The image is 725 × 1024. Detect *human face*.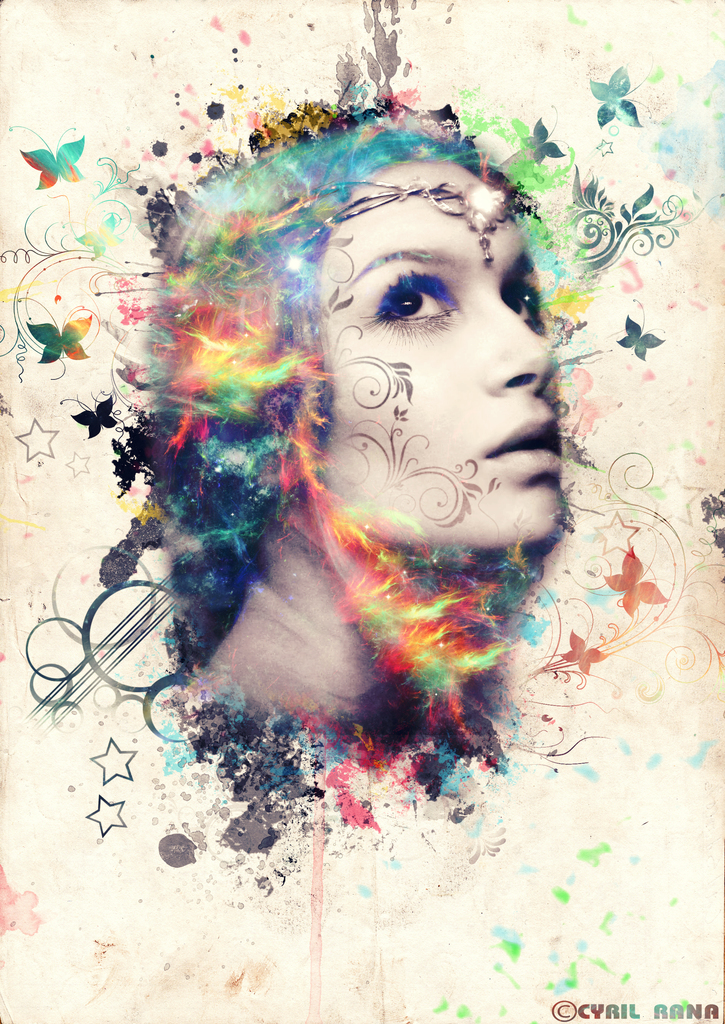
Detection: <bbox>318, 161, 564, 543</bbox>.
